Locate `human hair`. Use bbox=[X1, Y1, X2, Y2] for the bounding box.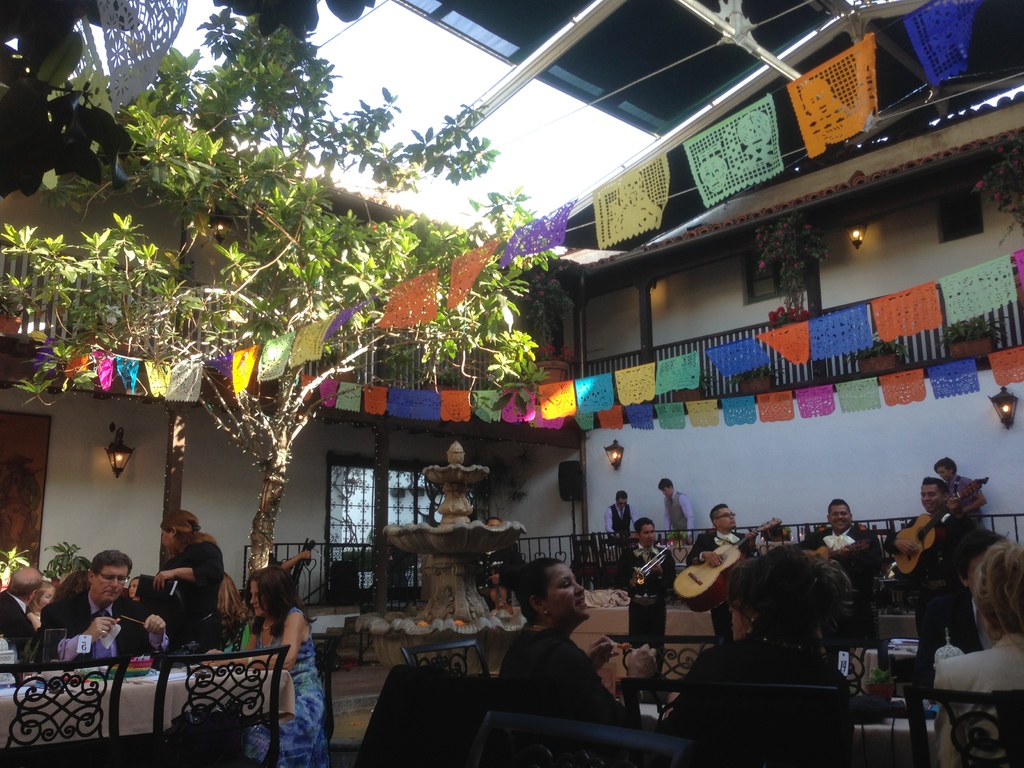
bbox=[5, 568, 45, 604].
